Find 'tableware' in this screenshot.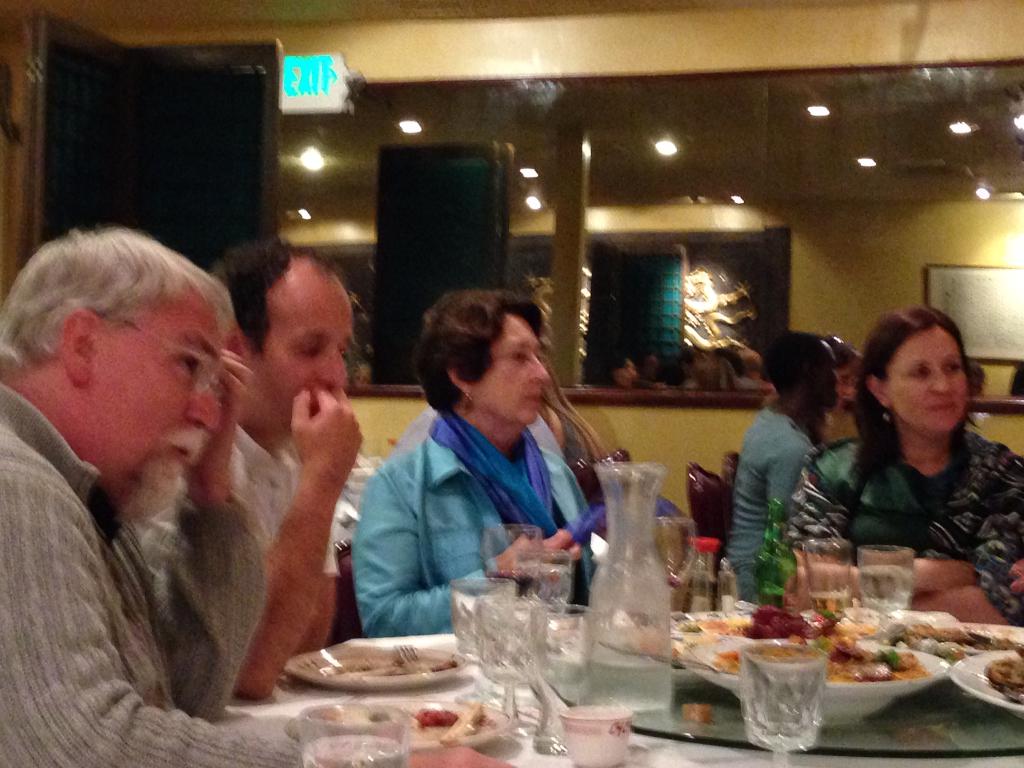
The bounding box for 'tableware' is {"left": 650, "top": 518, "right": 694, "bottom": 622}.
